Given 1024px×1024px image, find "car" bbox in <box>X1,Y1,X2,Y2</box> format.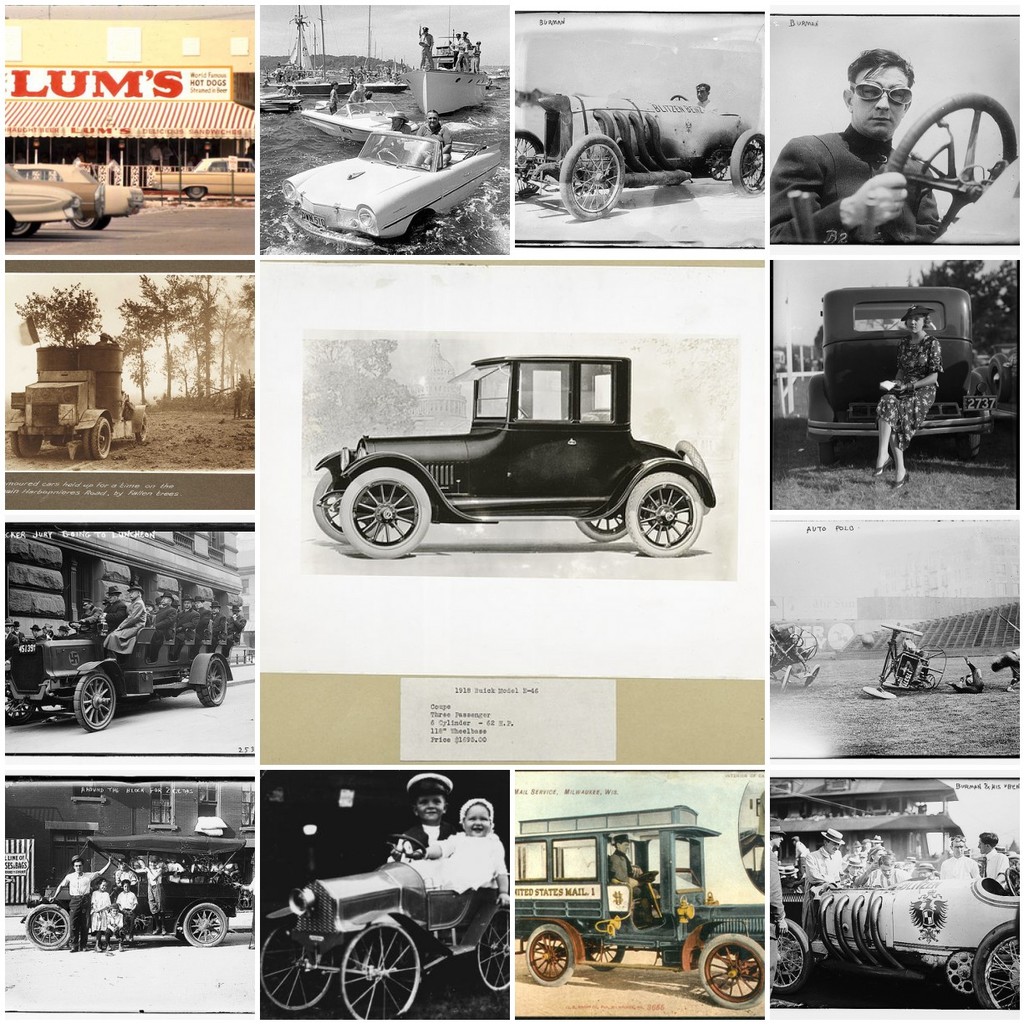
<box>0,162,103,233</box>.
